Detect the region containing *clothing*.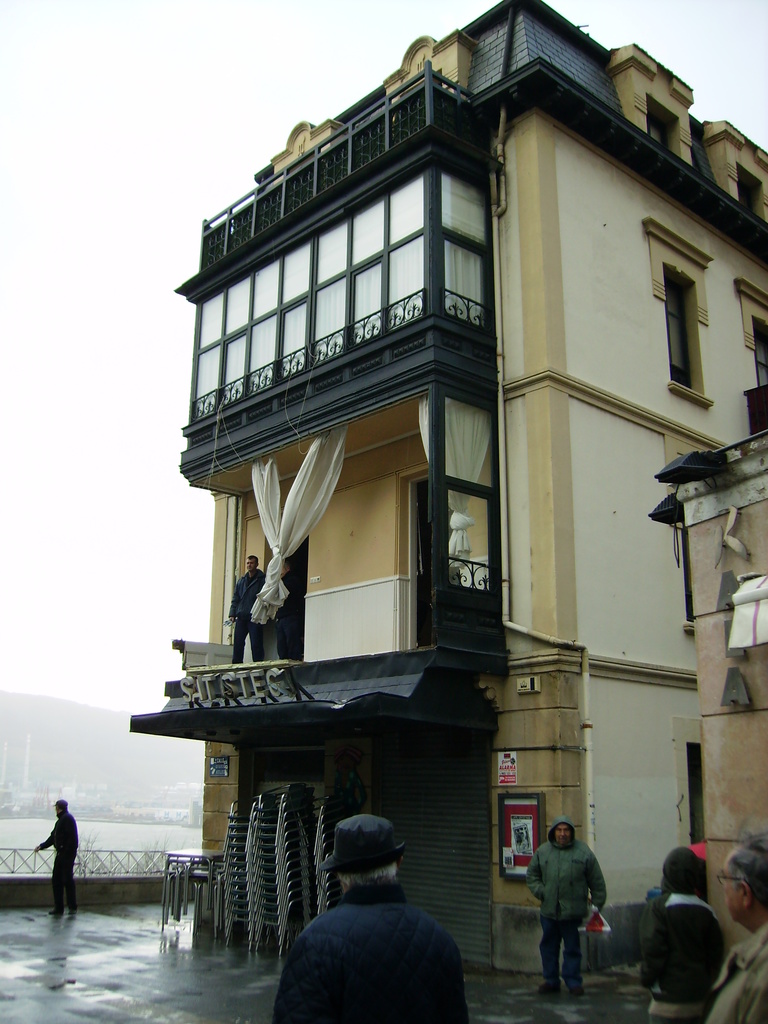
l=268, t=888, r=466, b=1023.
